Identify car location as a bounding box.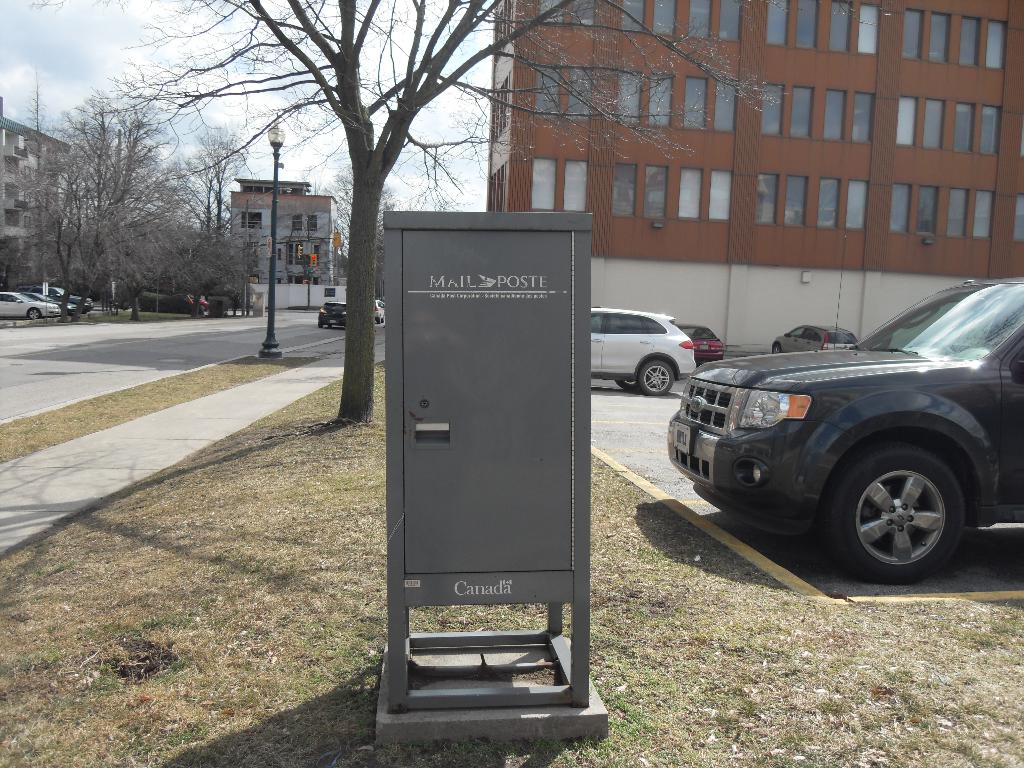
(x1=0, y1=288, x2=60, y2=321).
